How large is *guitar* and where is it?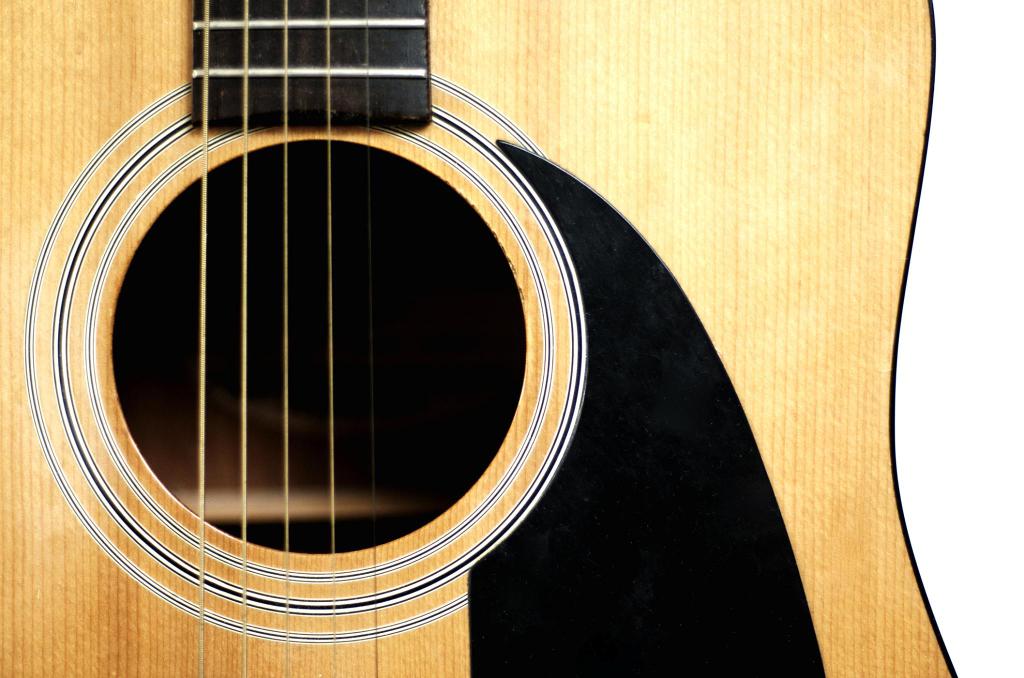
Bounding box: [0,0,771,677].
